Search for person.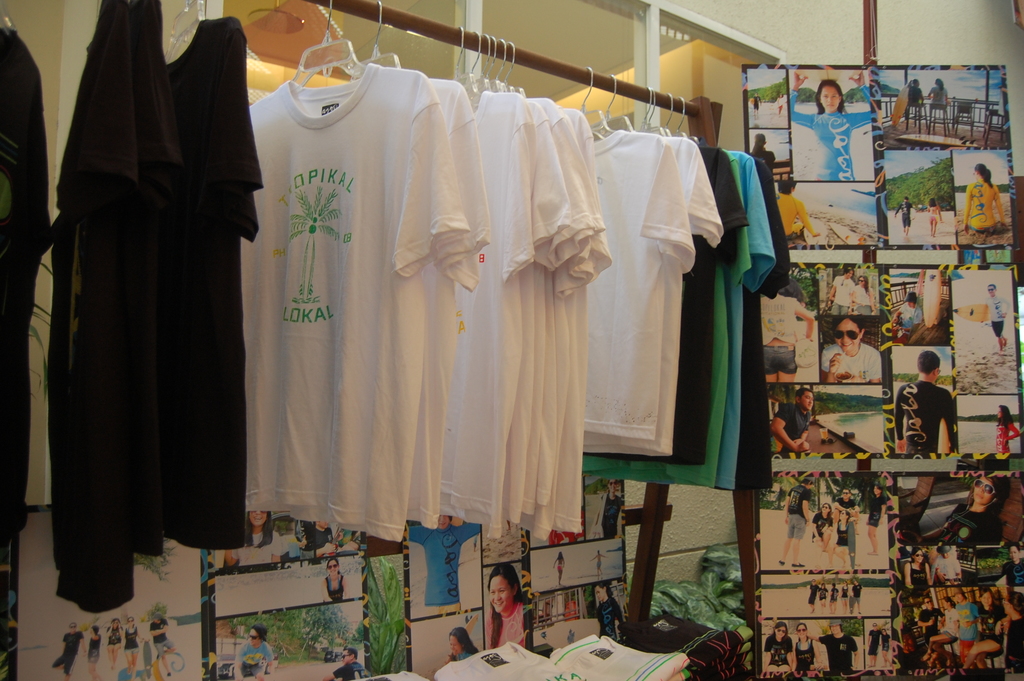
Found at 102, 616, 126, 677.
